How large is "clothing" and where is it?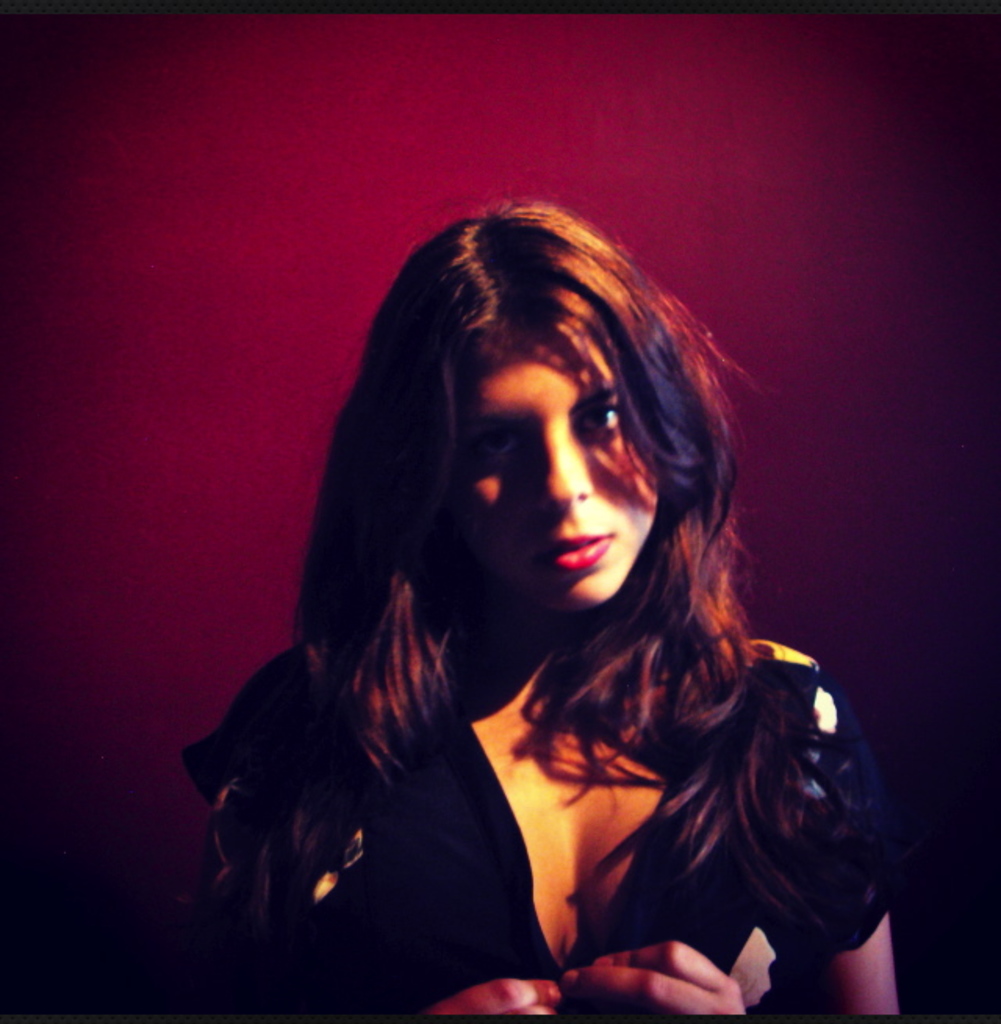
Bounding box: x1=250 y1=542 x2=938 y2=1001.
